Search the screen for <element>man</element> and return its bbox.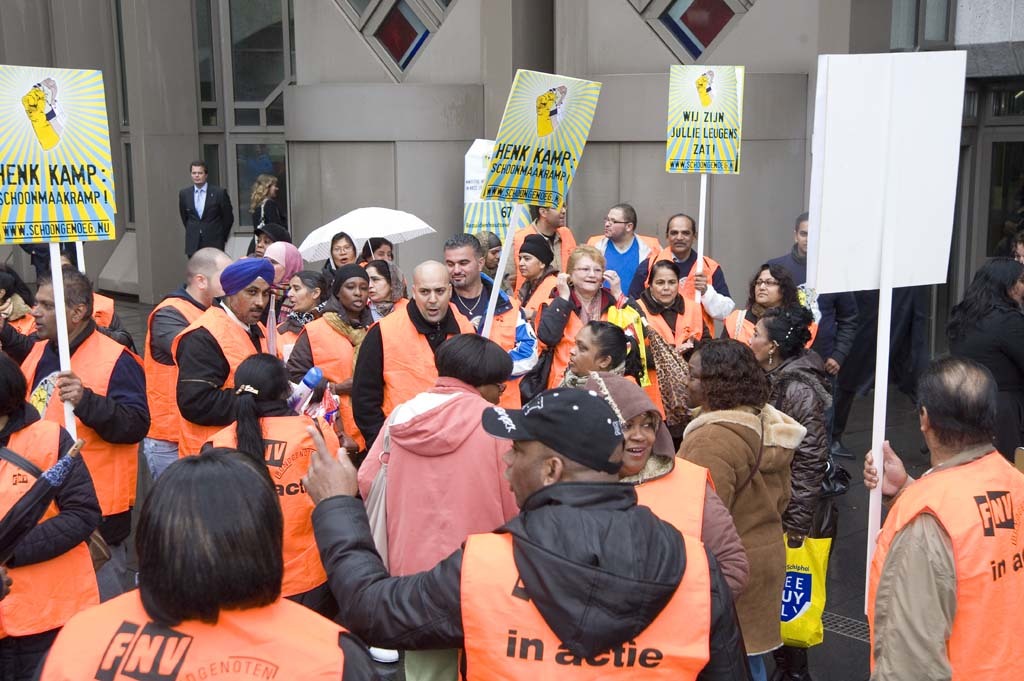
Found: <box>172,251,280,470</box>.
